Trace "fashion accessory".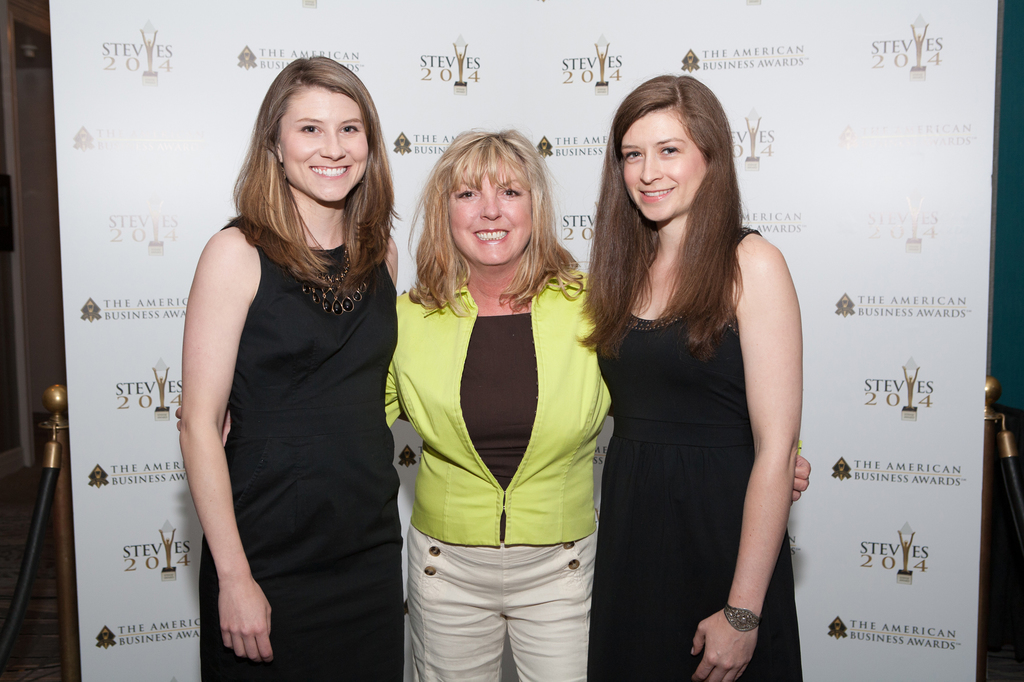
Traced to 295, 206, 368, 313.
